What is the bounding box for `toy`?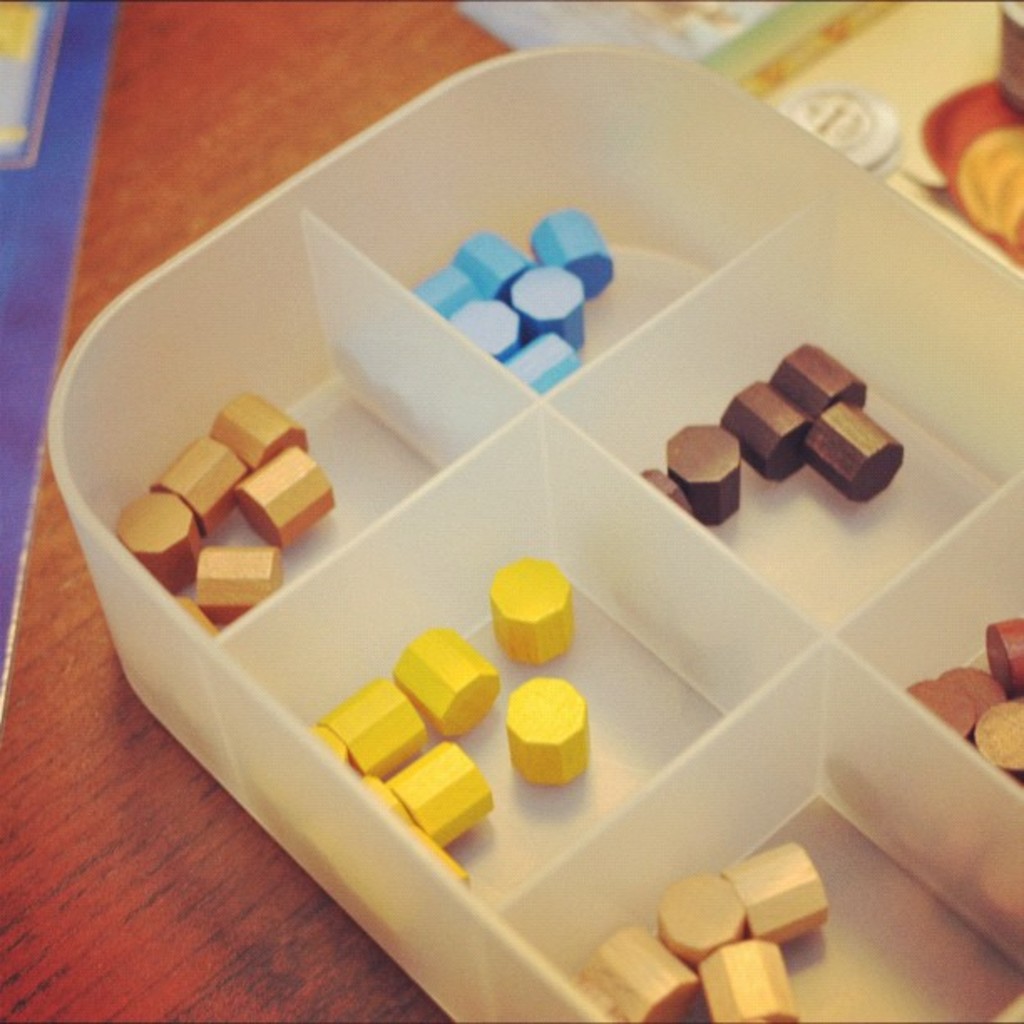
373/781/413/825.
